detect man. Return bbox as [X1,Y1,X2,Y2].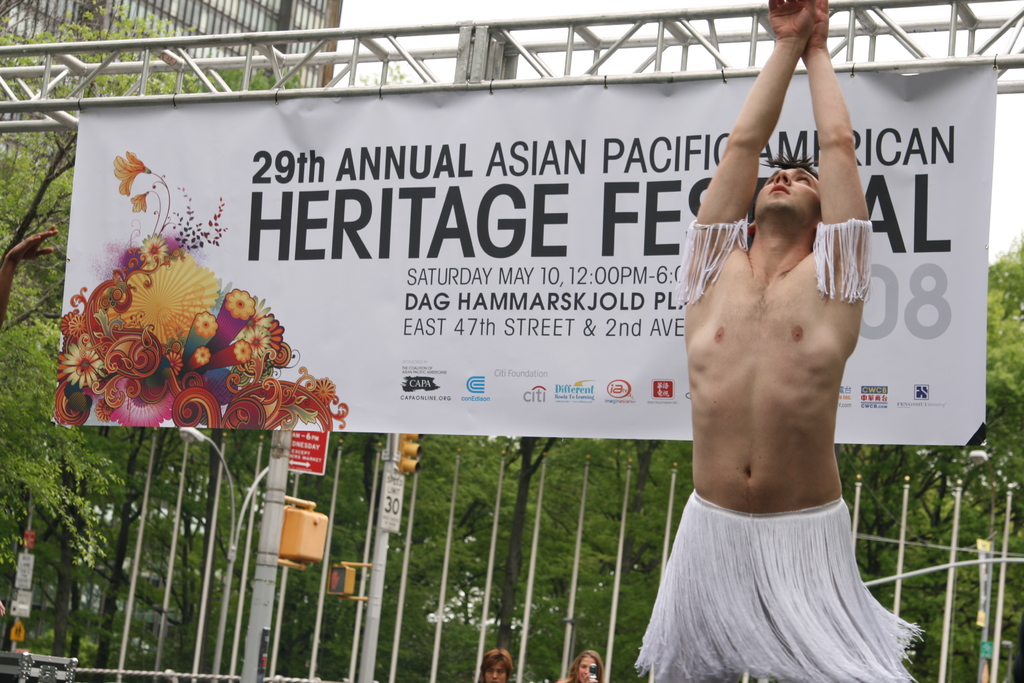
[667,47,905,661].
